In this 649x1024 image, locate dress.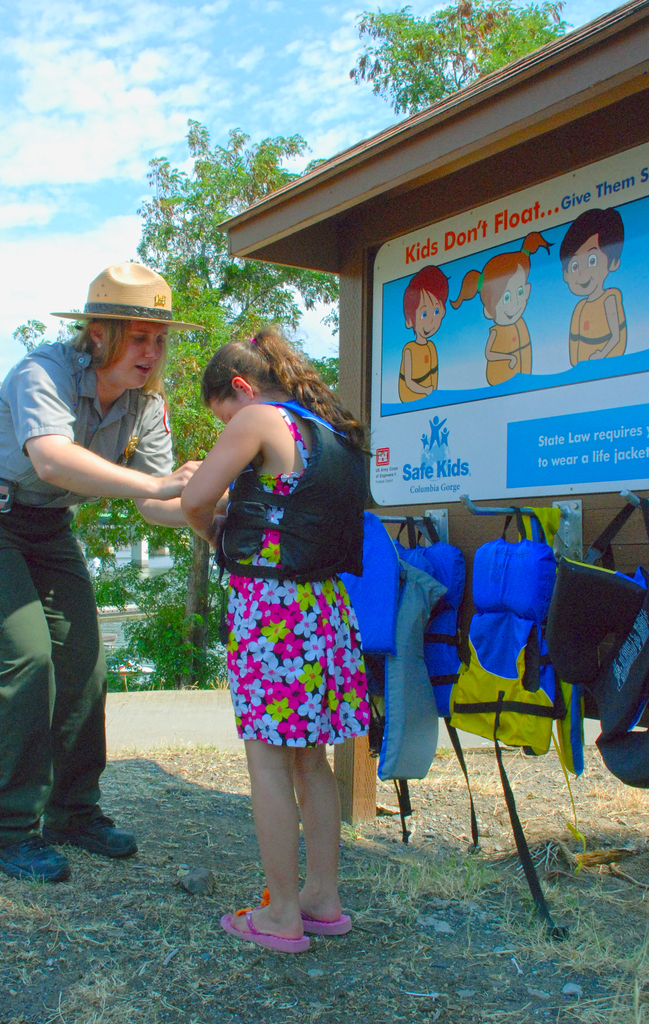
Bounding box: 221, 399, 369, 748.
